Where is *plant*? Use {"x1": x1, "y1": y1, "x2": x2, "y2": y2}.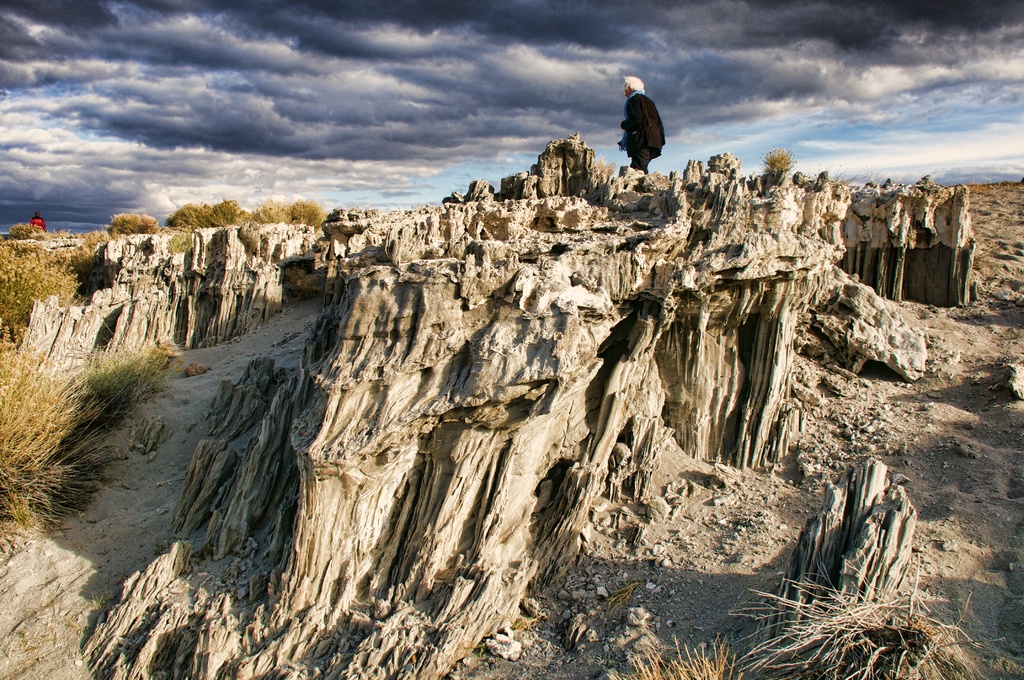
{"x1": 284, "y1": 198, "x2": 325, "y2": 231}.
